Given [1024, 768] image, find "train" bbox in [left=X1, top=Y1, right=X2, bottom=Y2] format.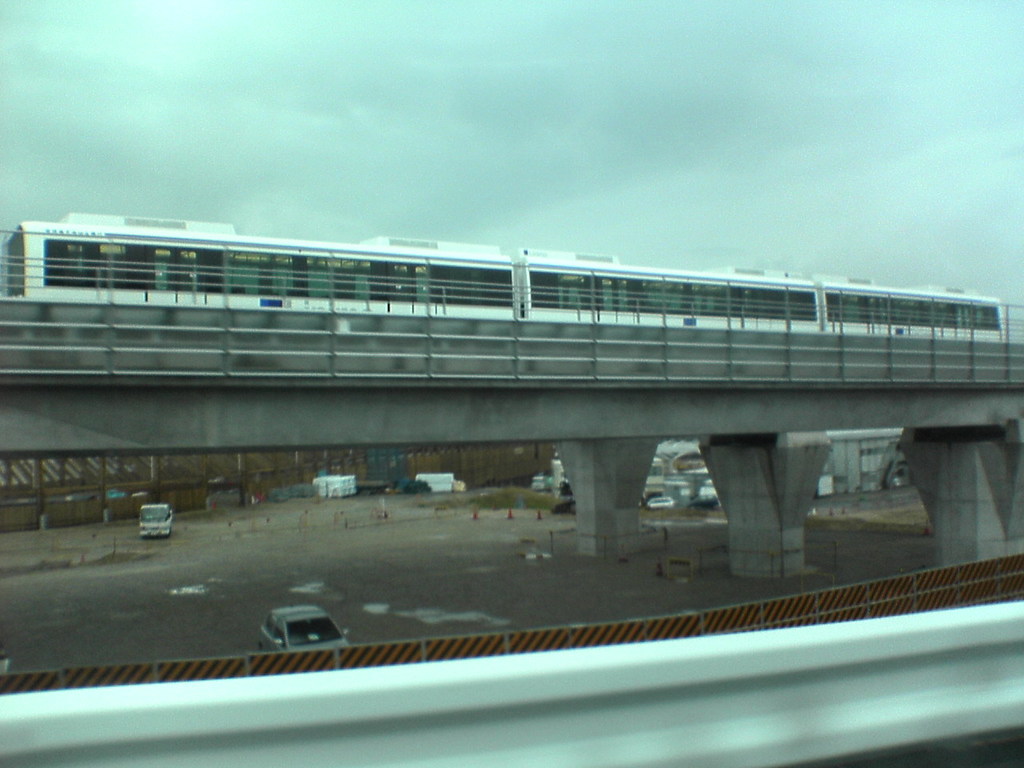
[left=10, top=218, right=1008, bottom=335].
